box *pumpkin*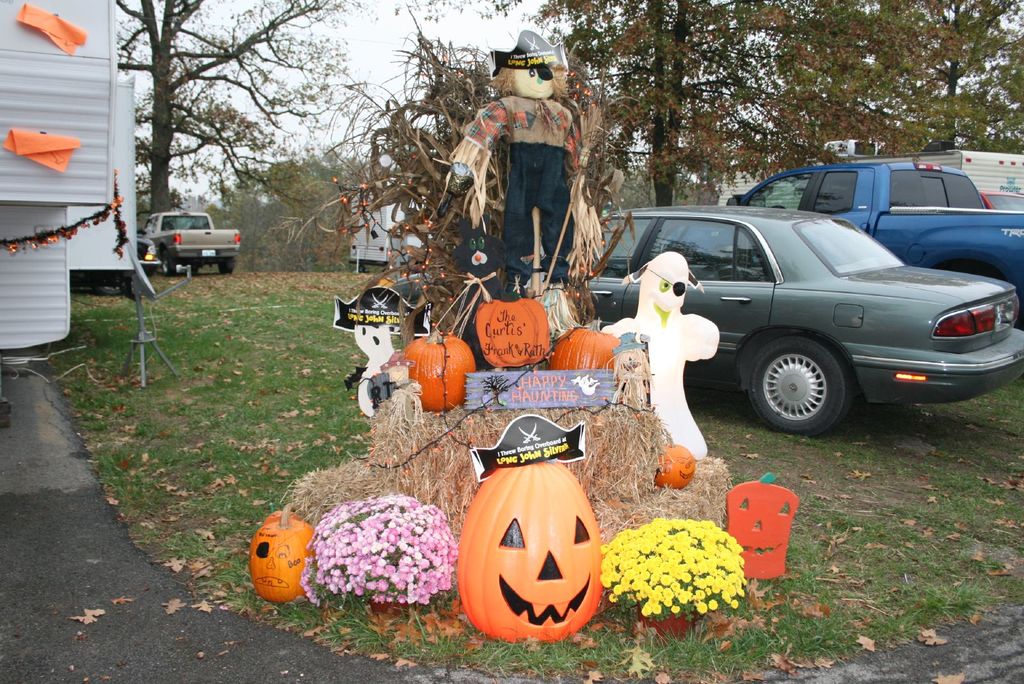
detection(551, 318, 620, 371)
